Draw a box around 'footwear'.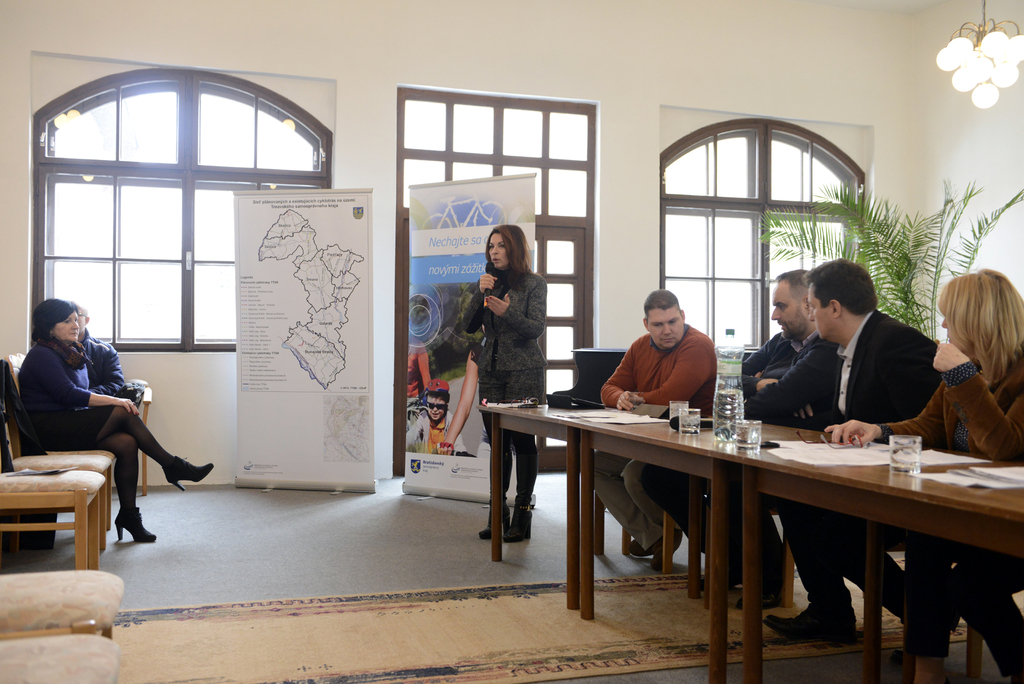
detection(162, 457, 216, 487).
